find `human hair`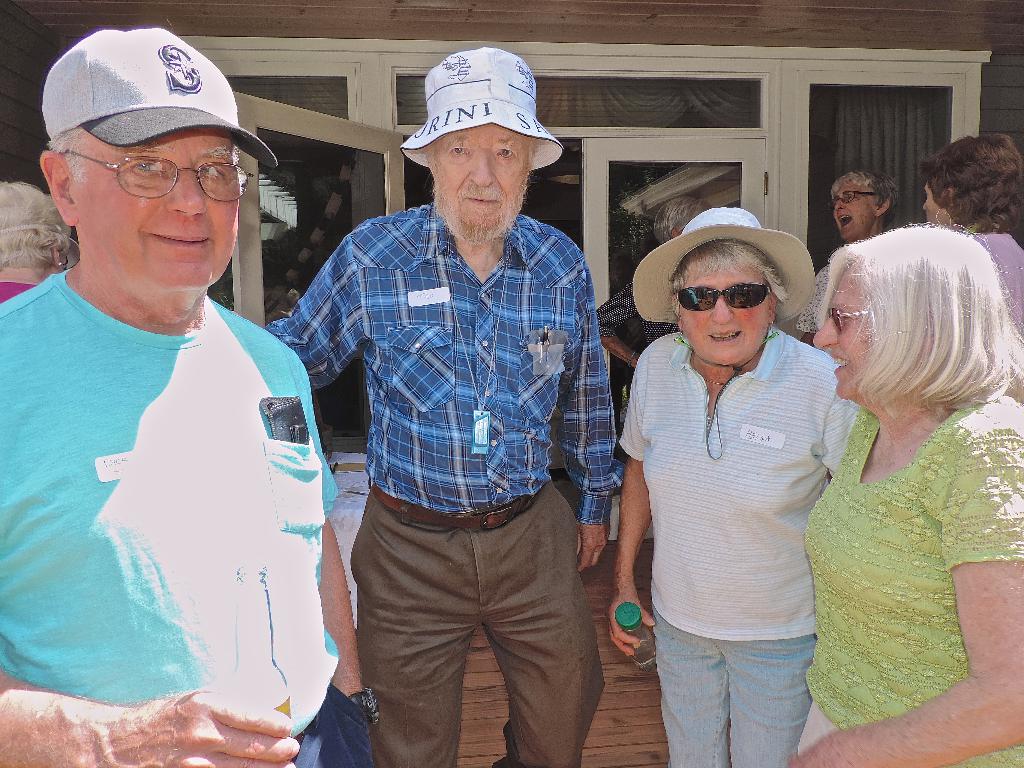
650, 195, 712, 246
